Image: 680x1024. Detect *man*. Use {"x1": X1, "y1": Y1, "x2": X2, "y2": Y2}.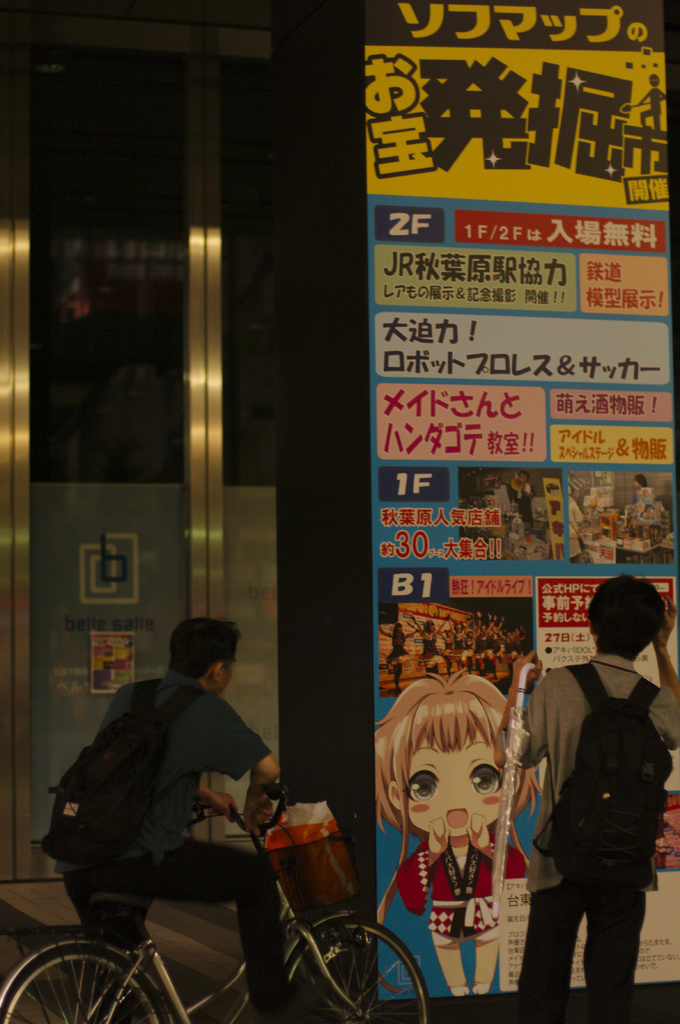
{"x1": 507, "y1": 584, "x2": 679, "y2": 1021}.
